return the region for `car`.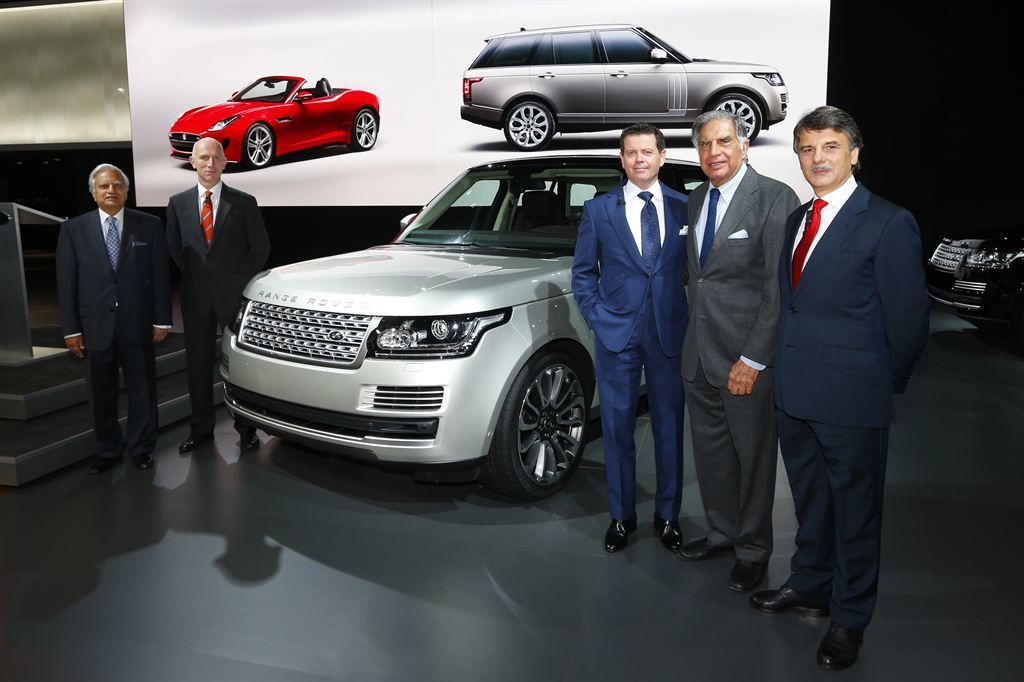
214 153 715 495.
